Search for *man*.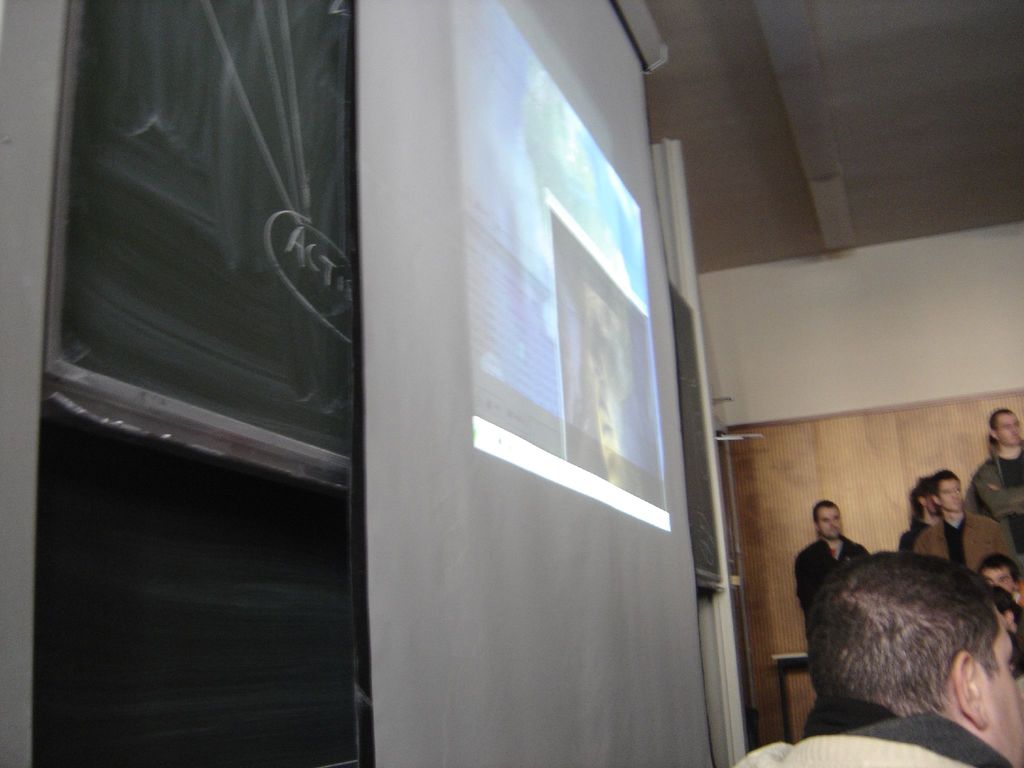
Found at box(790, 502, 871, 734).
